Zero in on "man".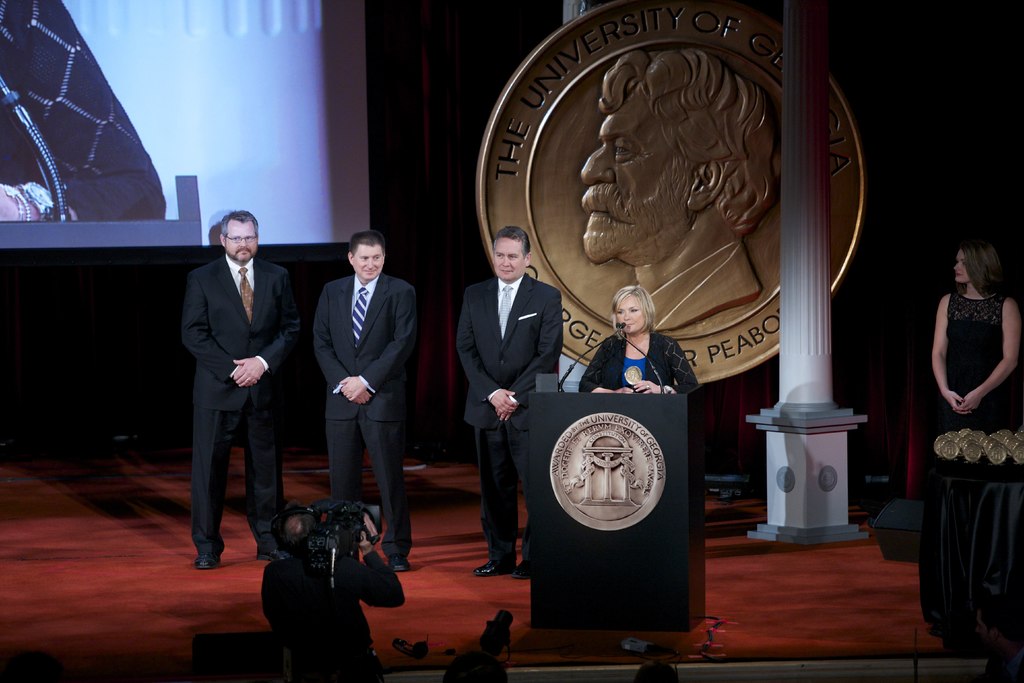
Zeroed in: (442,650,509,682).
